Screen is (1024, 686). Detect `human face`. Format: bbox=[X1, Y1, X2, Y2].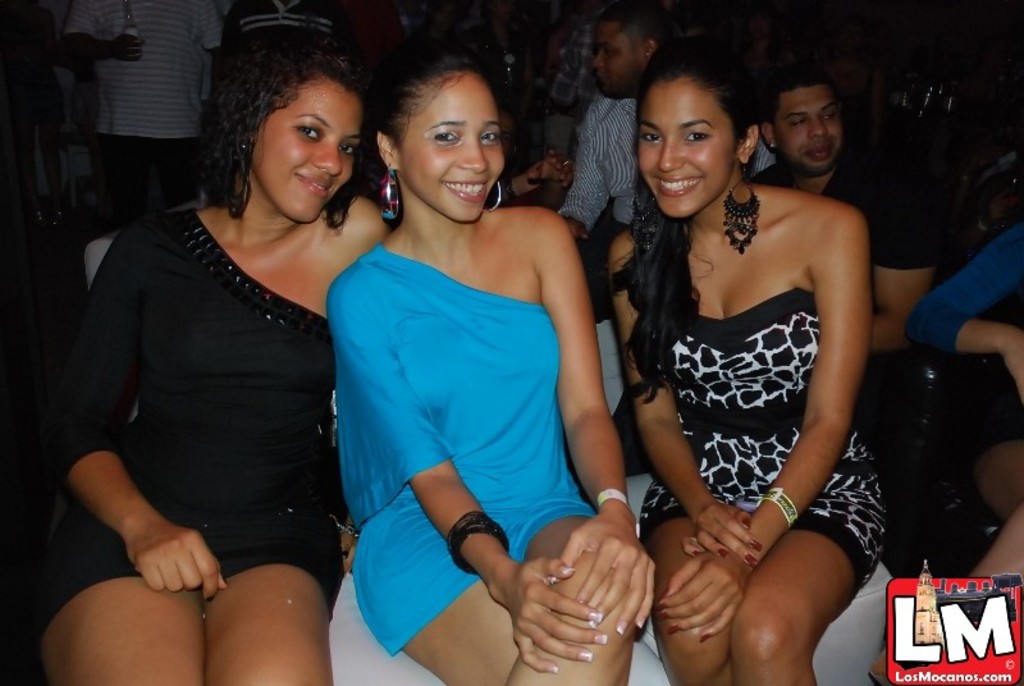
bbox=[401, 70, 506, 223].
